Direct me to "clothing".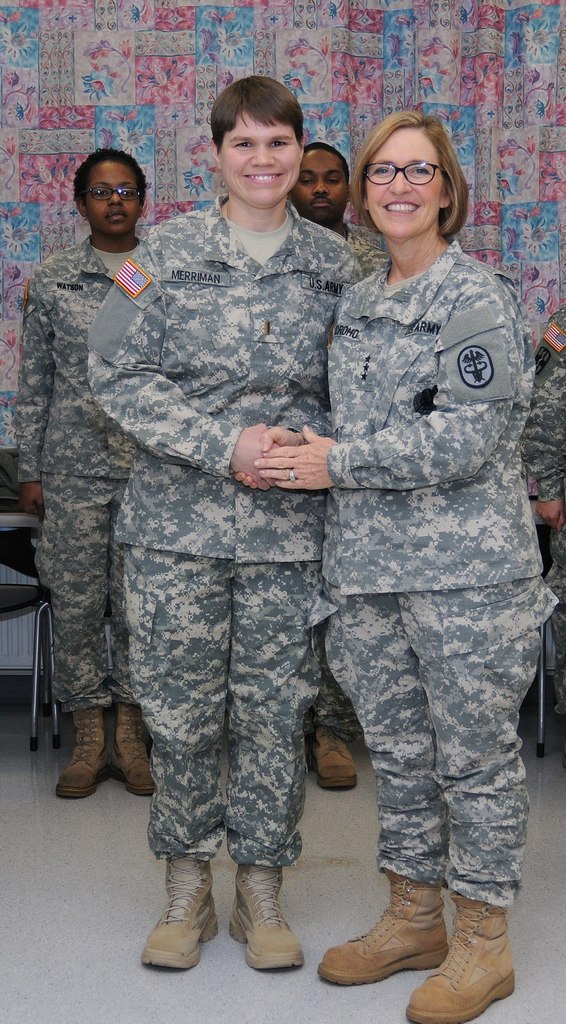
Direction: 343, 227, 391, 745.
